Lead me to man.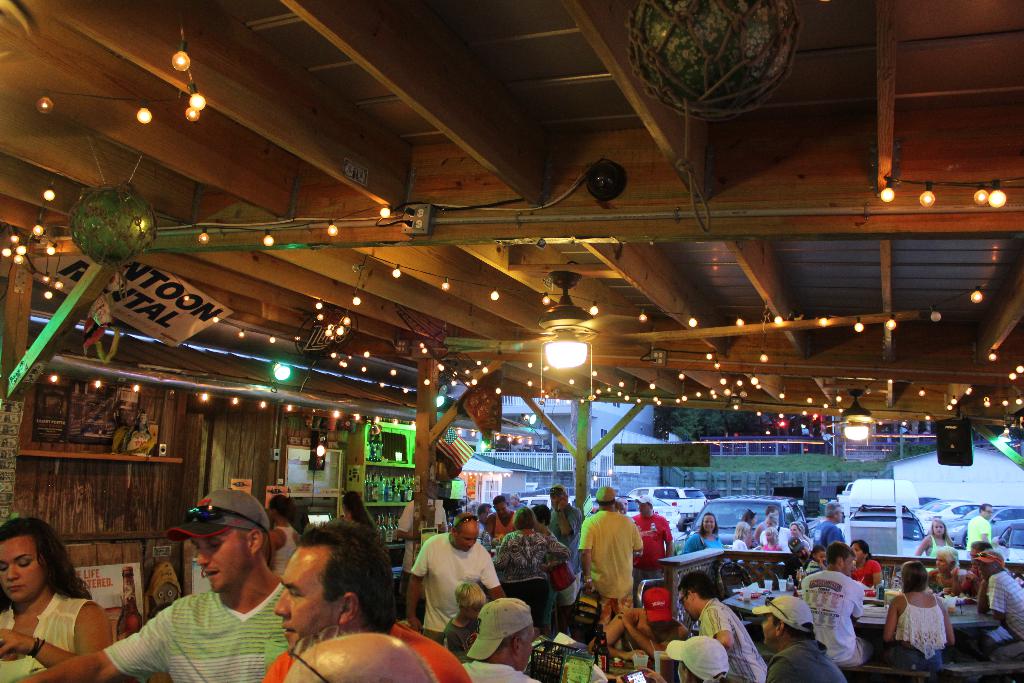
Lead to (x1=476, y1=503, x2=492, y2=538).
